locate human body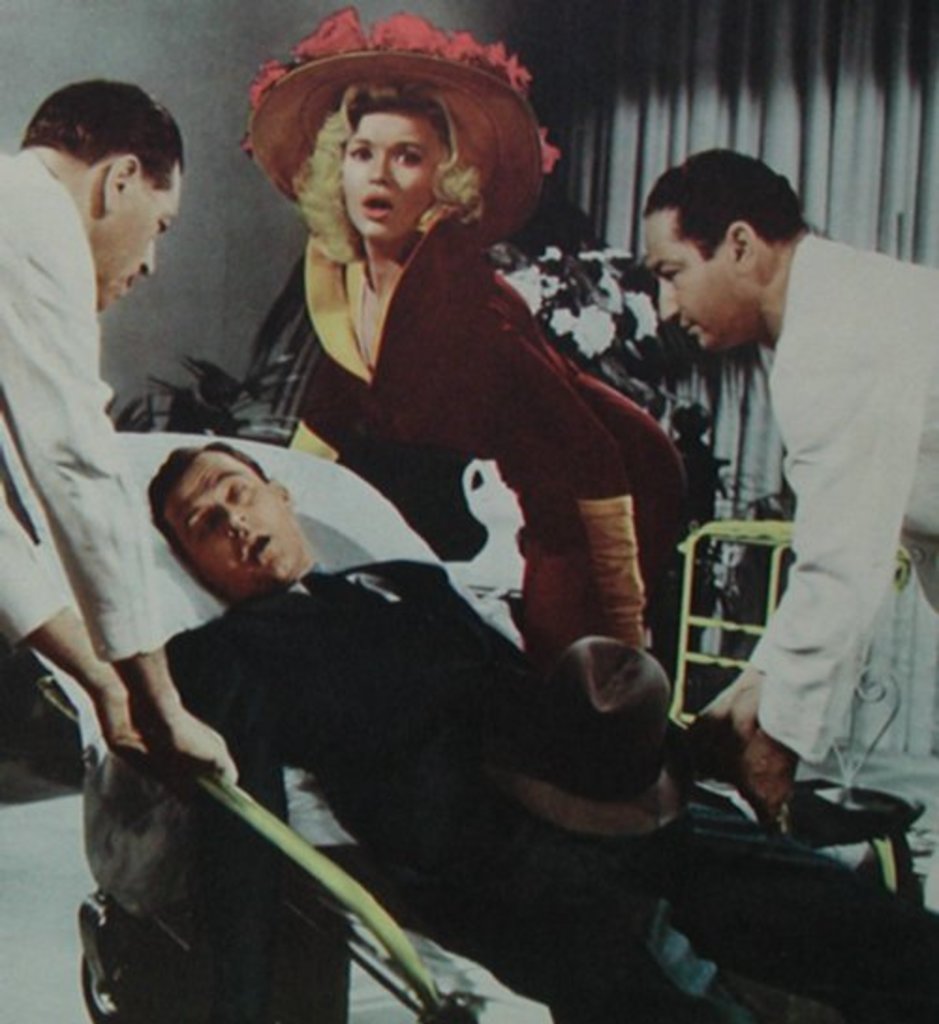
(0, 73, 239, 787)
